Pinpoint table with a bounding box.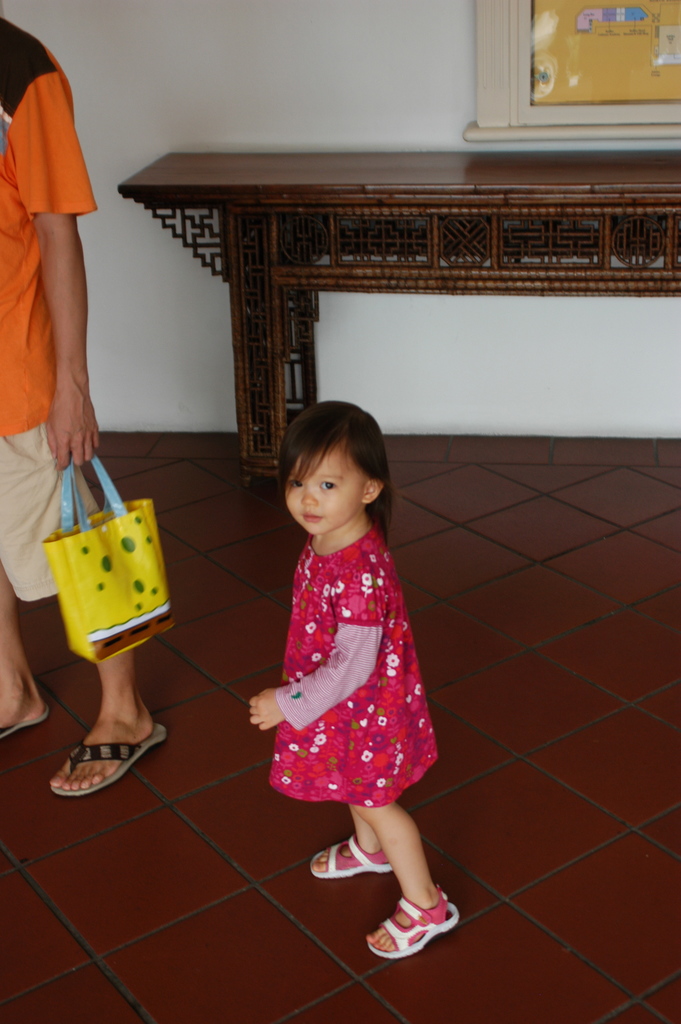
left=111, top=139, right=680, bottom=480.
